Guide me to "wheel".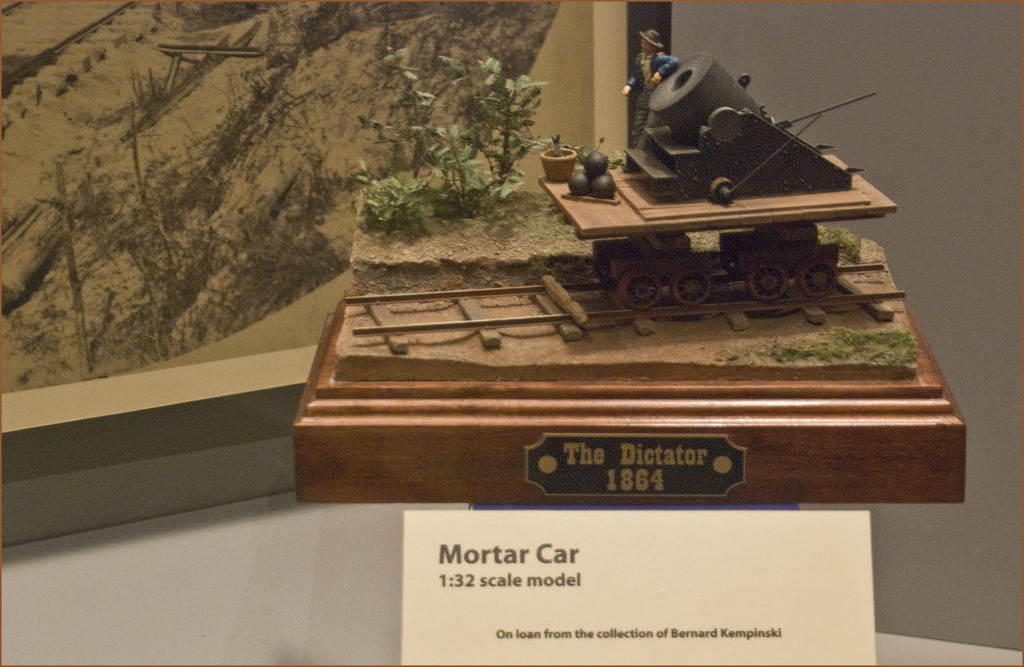
Guidance: bbox=[671, 267, 710, 309].
